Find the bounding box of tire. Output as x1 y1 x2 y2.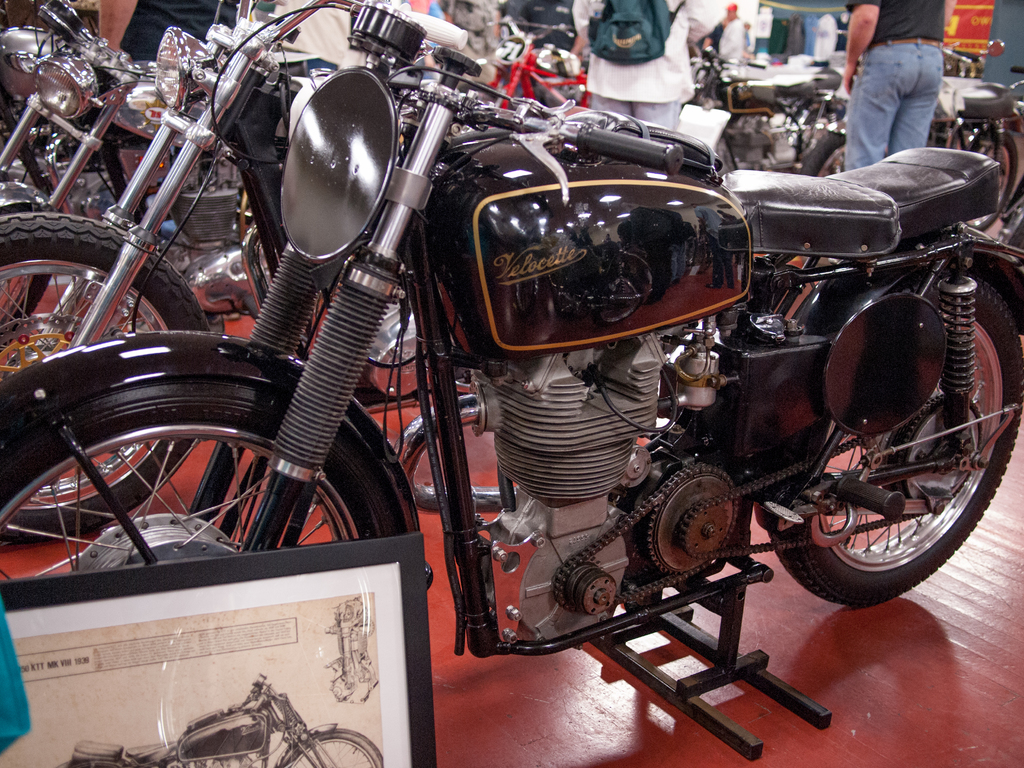
968 132 1018 233.
